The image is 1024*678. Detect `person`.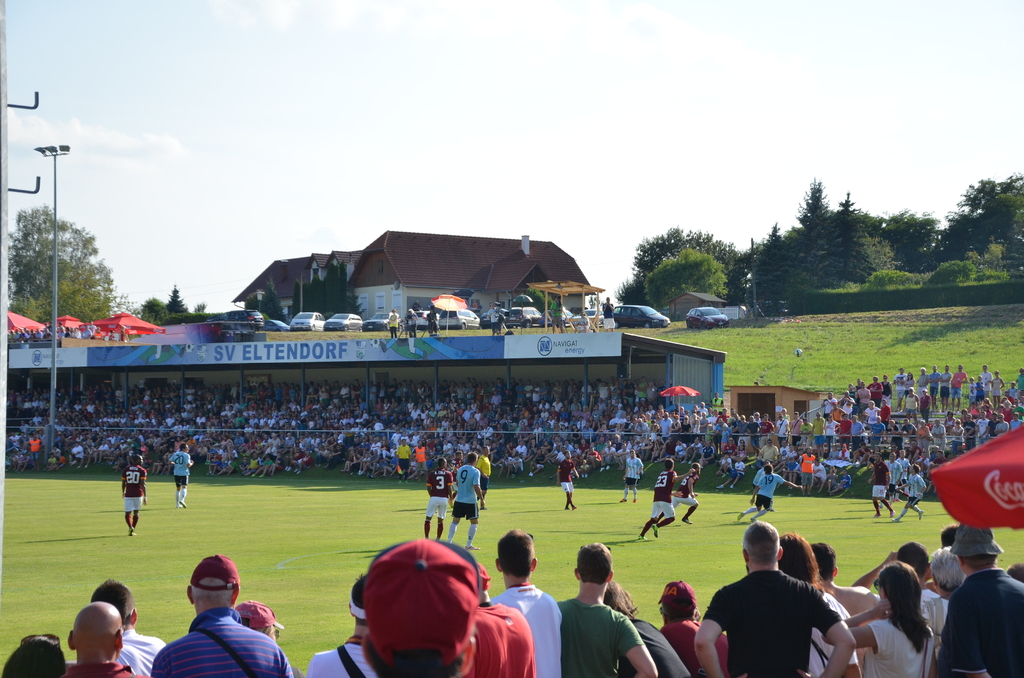
Detection: box(899, 461, 925, 519).
